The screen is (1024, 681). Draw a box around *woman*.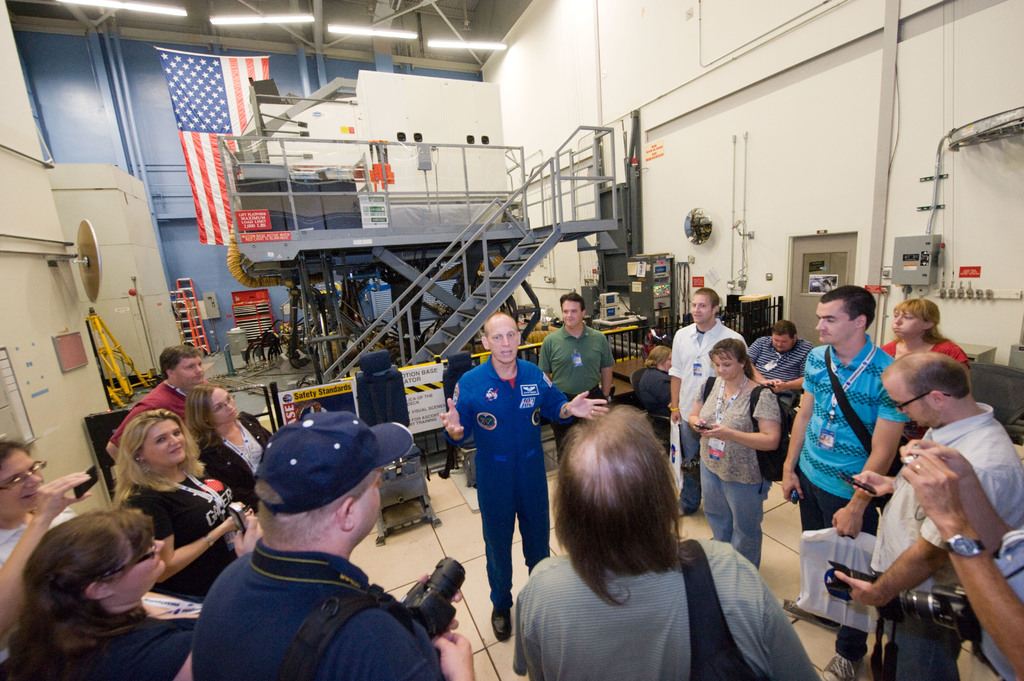
<bbox>182, 383, 273, 513</bbox>.
